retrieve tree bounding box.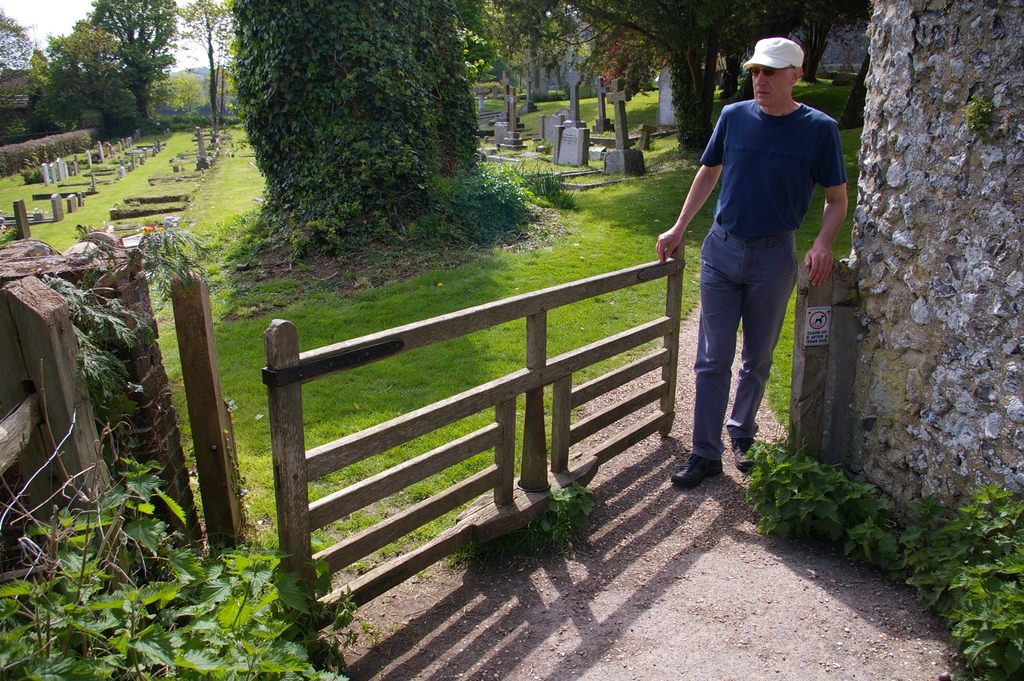
Bounding box: <region>213, 0, 529, 261</region>.
